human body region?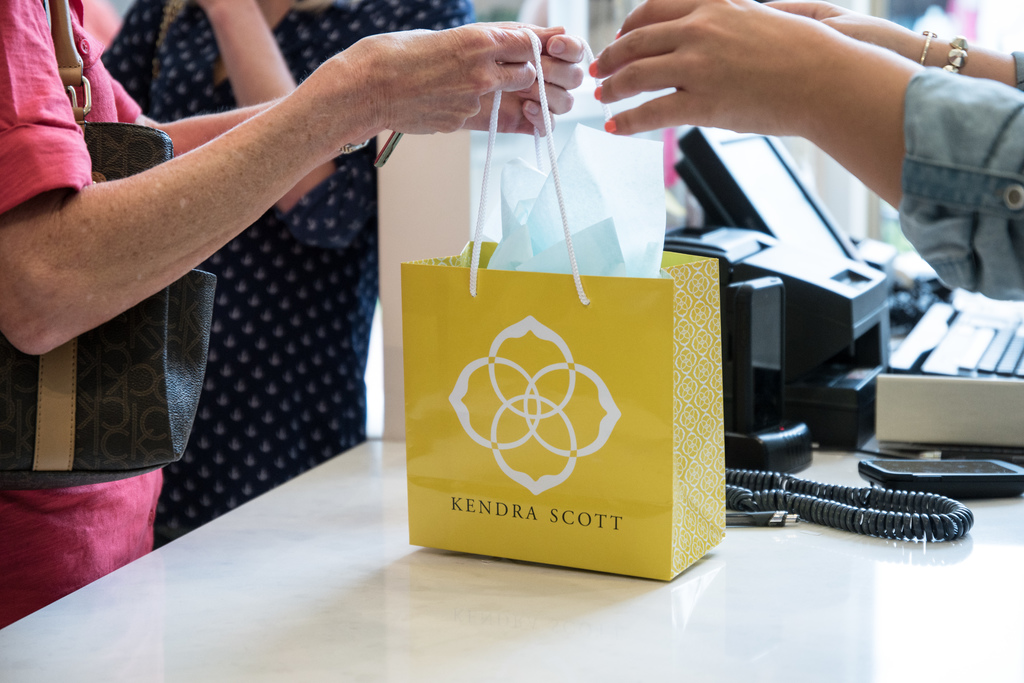
<region>104, 0, 476, 540</region>
